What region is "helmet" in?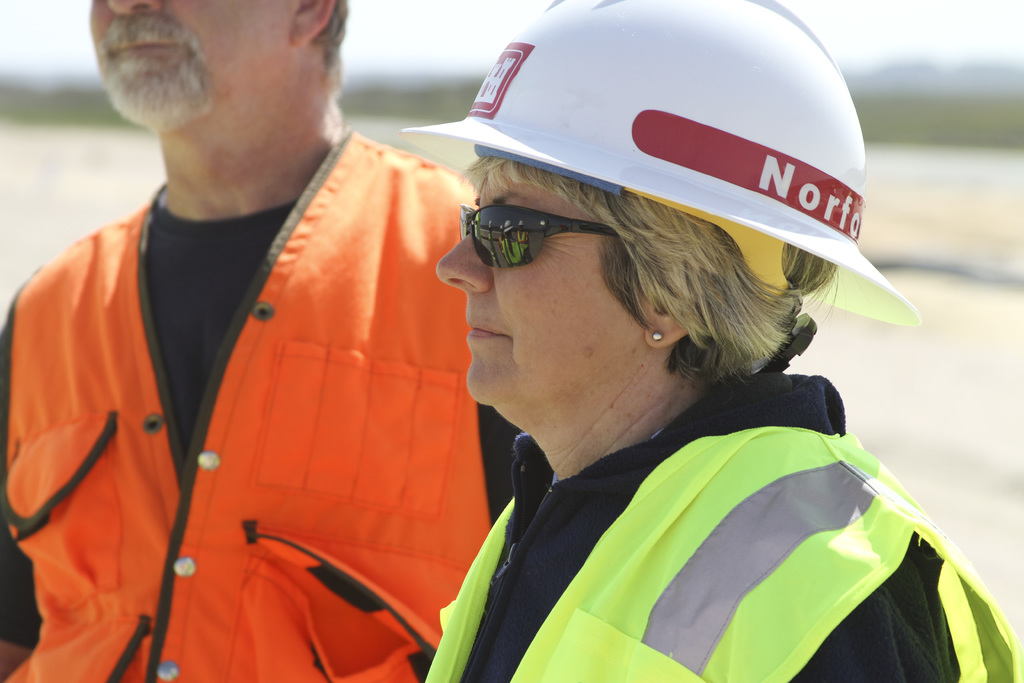
428/0/885/409.
